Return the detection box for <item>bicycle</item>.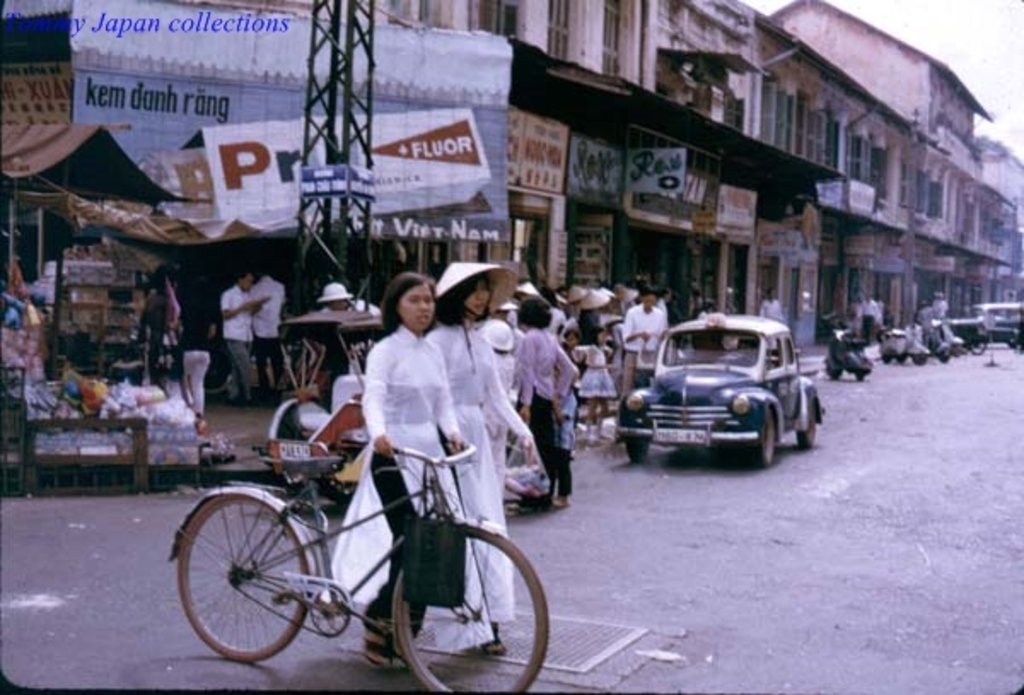
BBox(157, 418, 548, 693).
